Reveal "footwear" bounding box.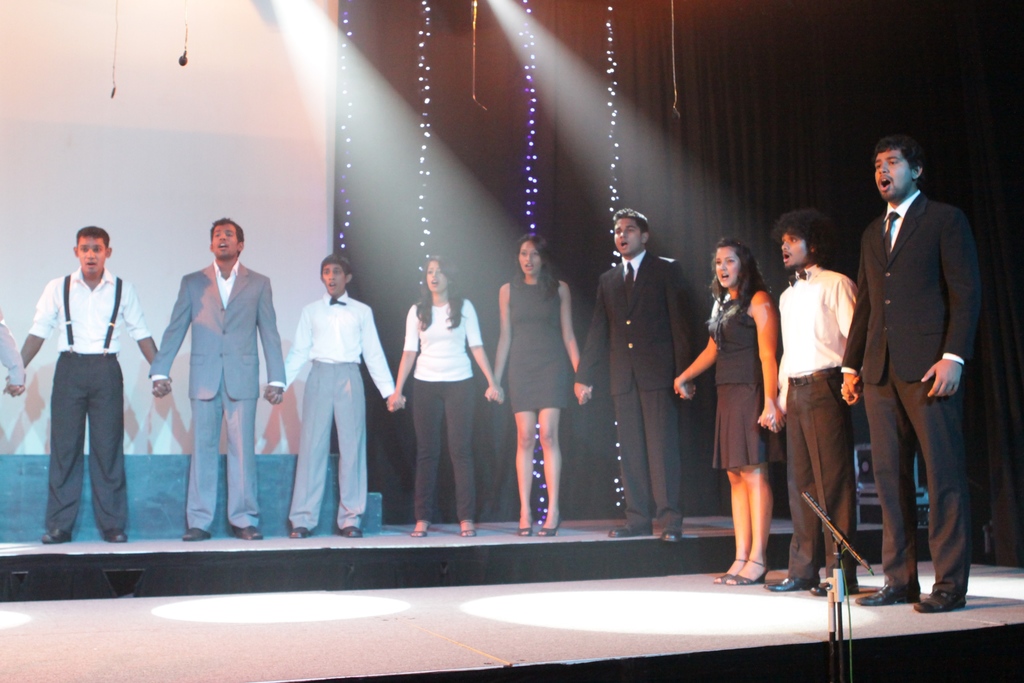
Revealed: [x1=102, y1=528, x2=129, y2=541].
